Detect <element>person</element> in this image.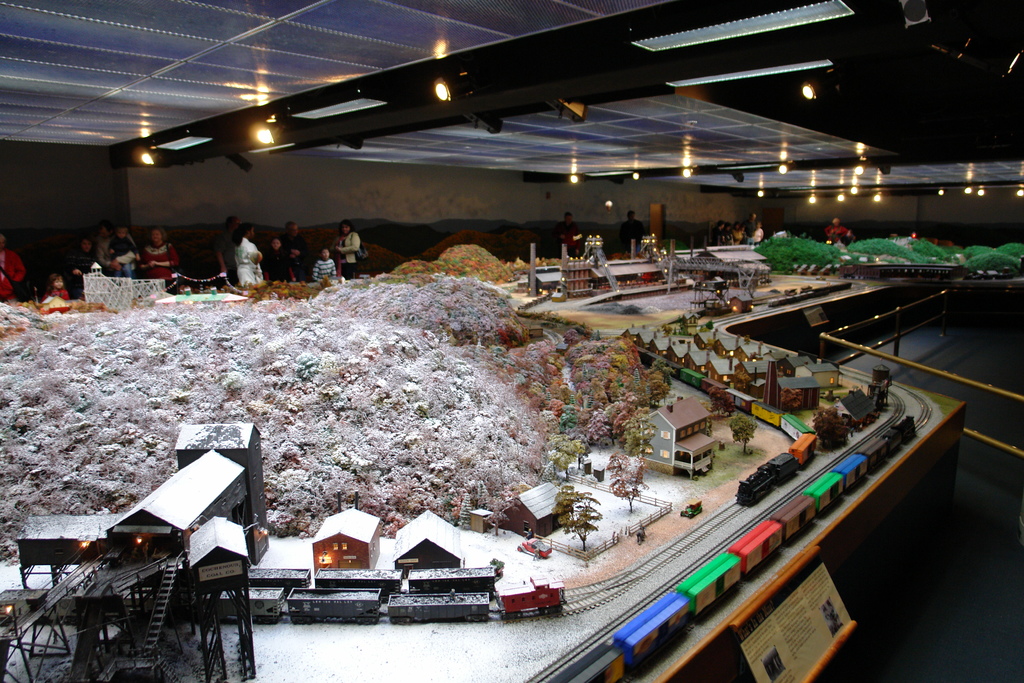
Detection: {"left": 823, "top": 215, "right": 848, "bottom": 243}.
